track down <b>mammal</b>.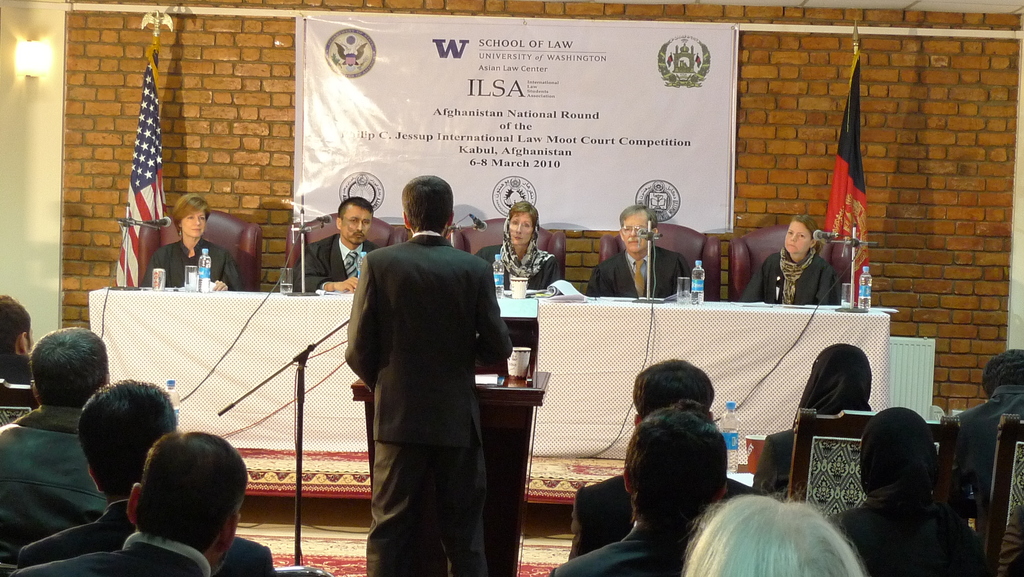
Tracked to (474,197,564,294).
